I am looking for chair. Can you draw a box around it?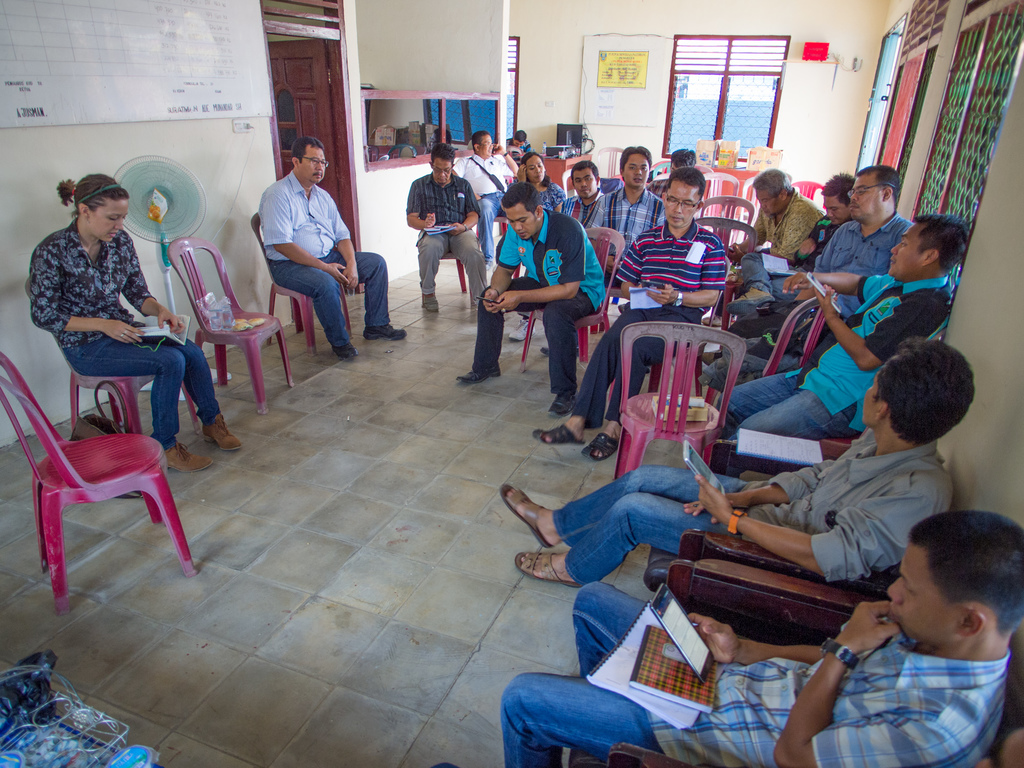
Sure, the bounding box is rect(614, 321, 747, 481).
